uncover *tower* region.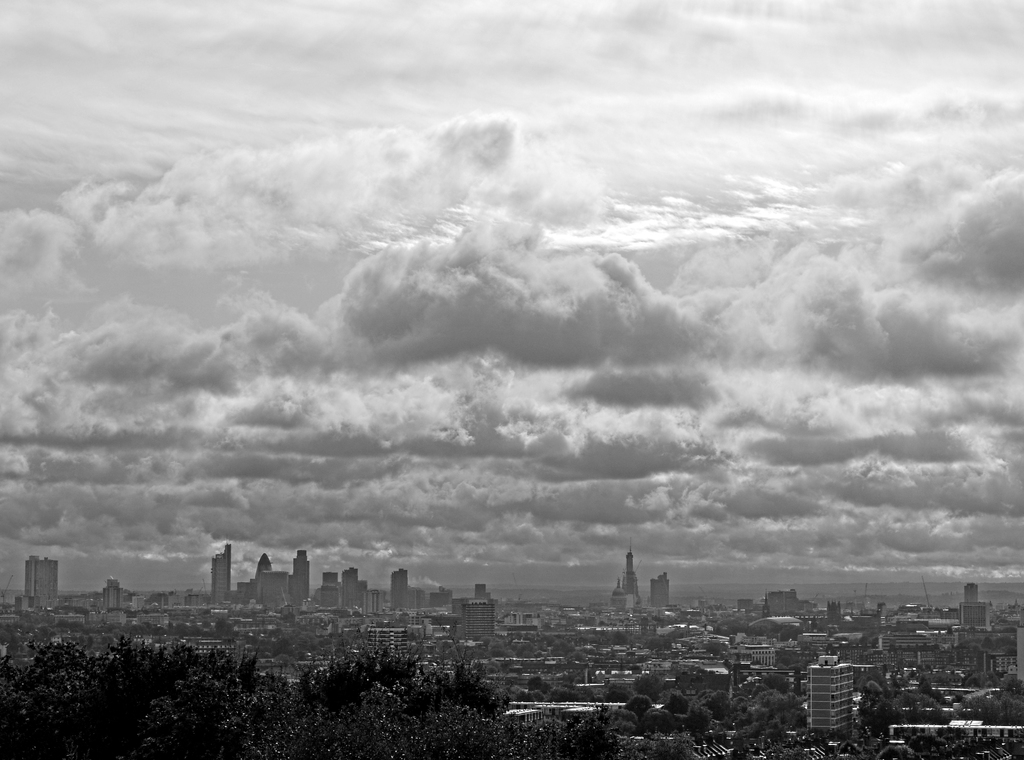
Uncovered: (x1=20, y1=554, x2=58, y2=619).
